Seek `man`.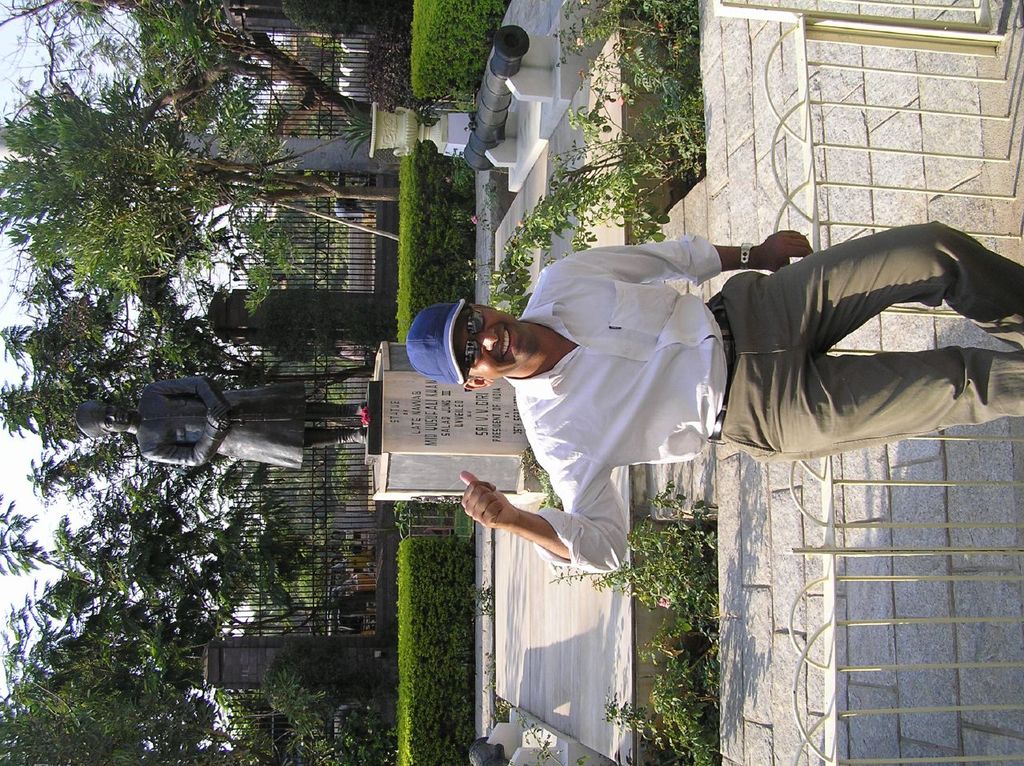
crop(474, 209, 976, 581).
